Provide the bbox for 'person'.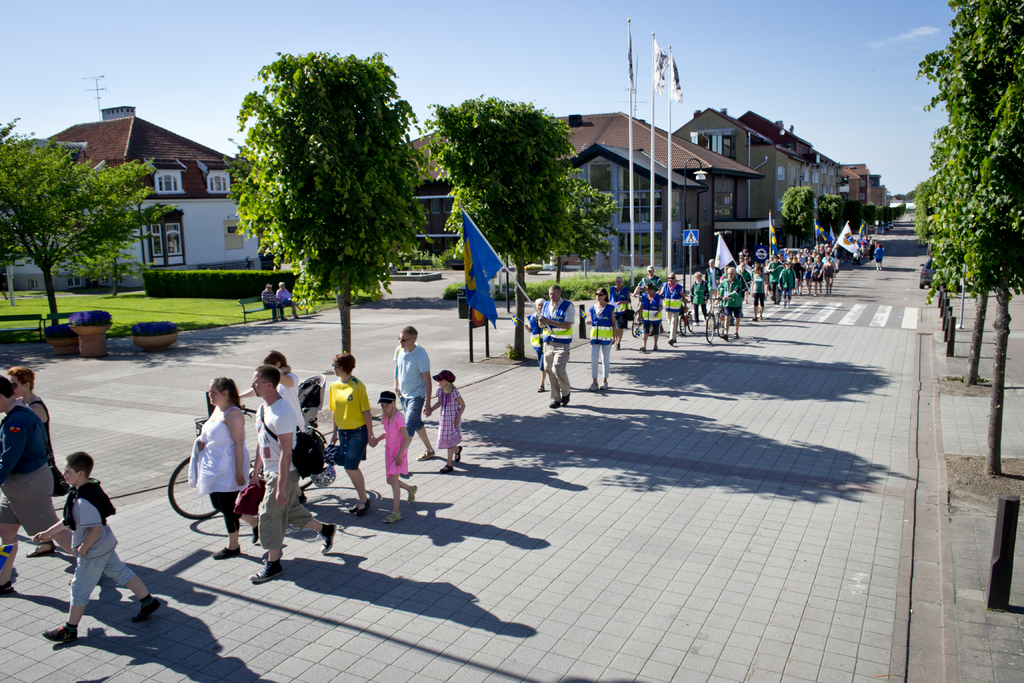
(x1=584, y1=285, x2=618, y2=391).
